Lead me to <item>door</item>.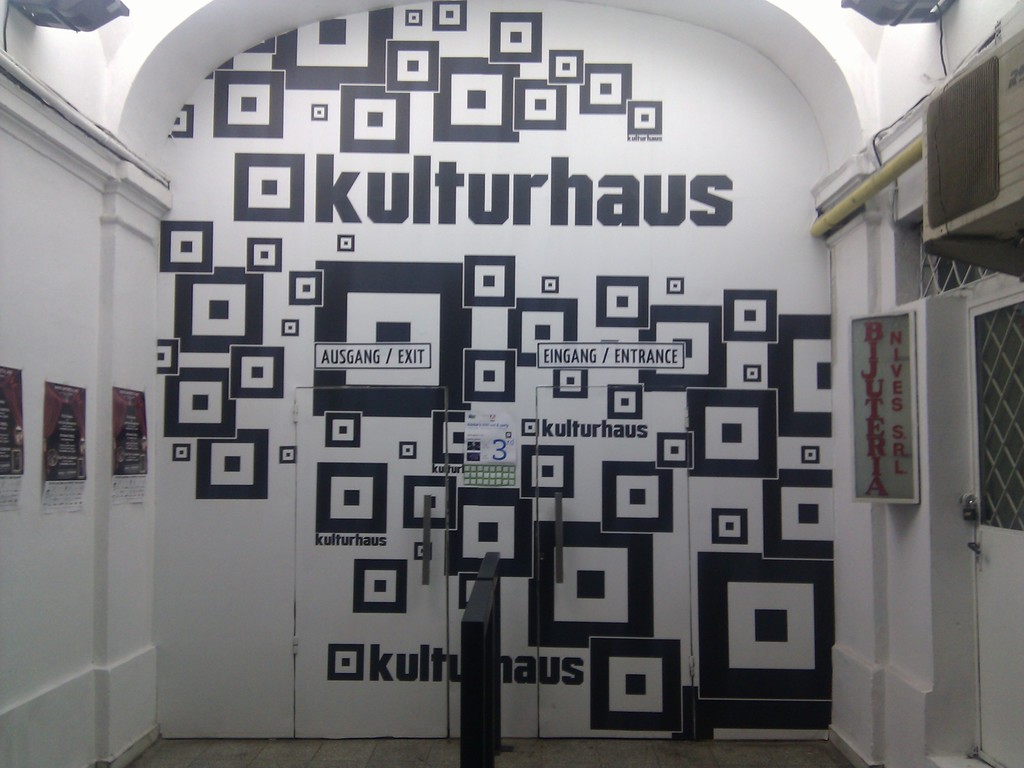
Lead to bbox=[536, 387, 694, 739].
